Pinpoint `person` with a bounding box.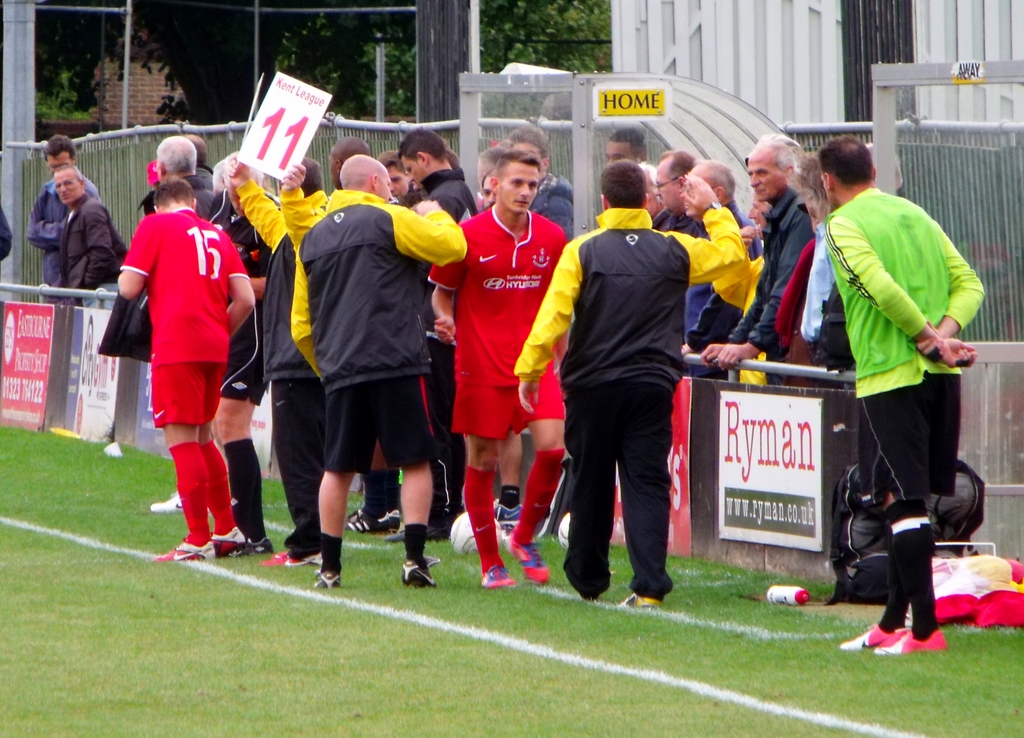
left=679, top=164, right=763, bottom=359.
